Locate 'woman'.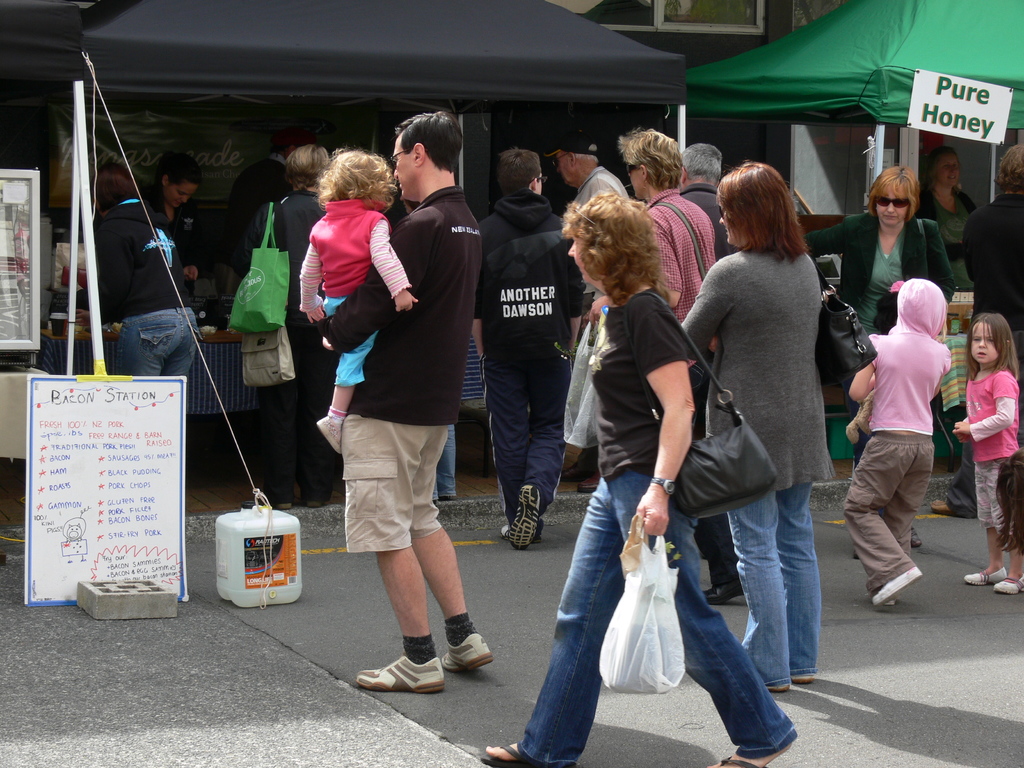
Bounding box: bbox(481, 182, 796, 767).
